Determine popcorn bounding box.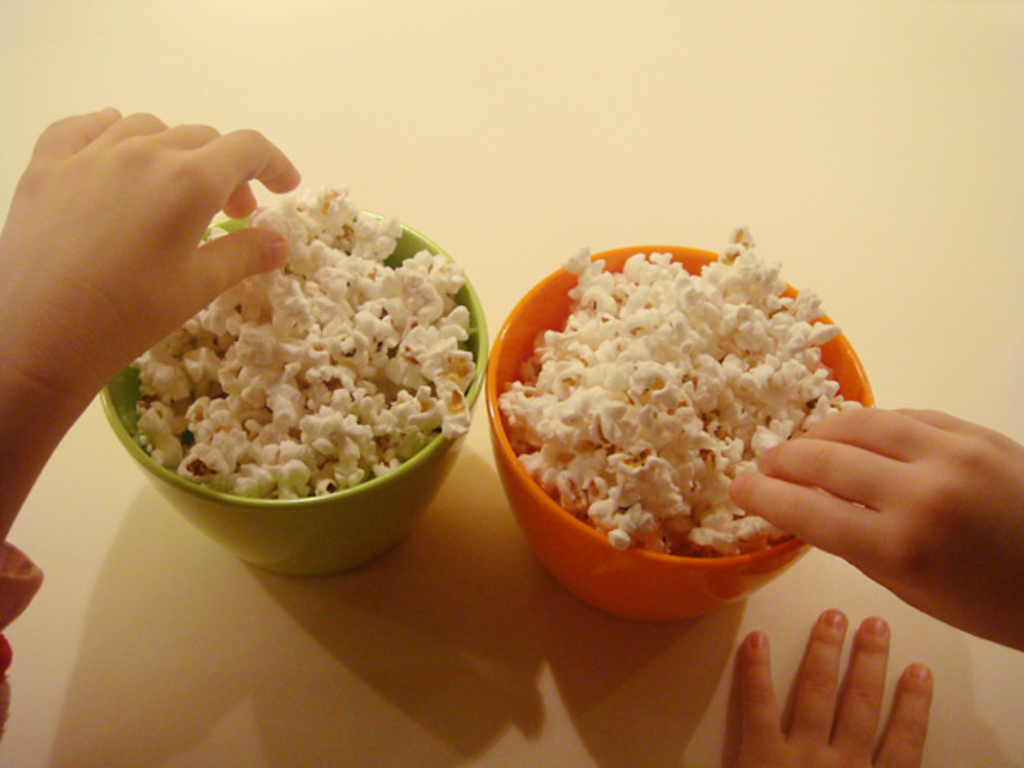
Determined: locate(125, 179, 478, 507).
